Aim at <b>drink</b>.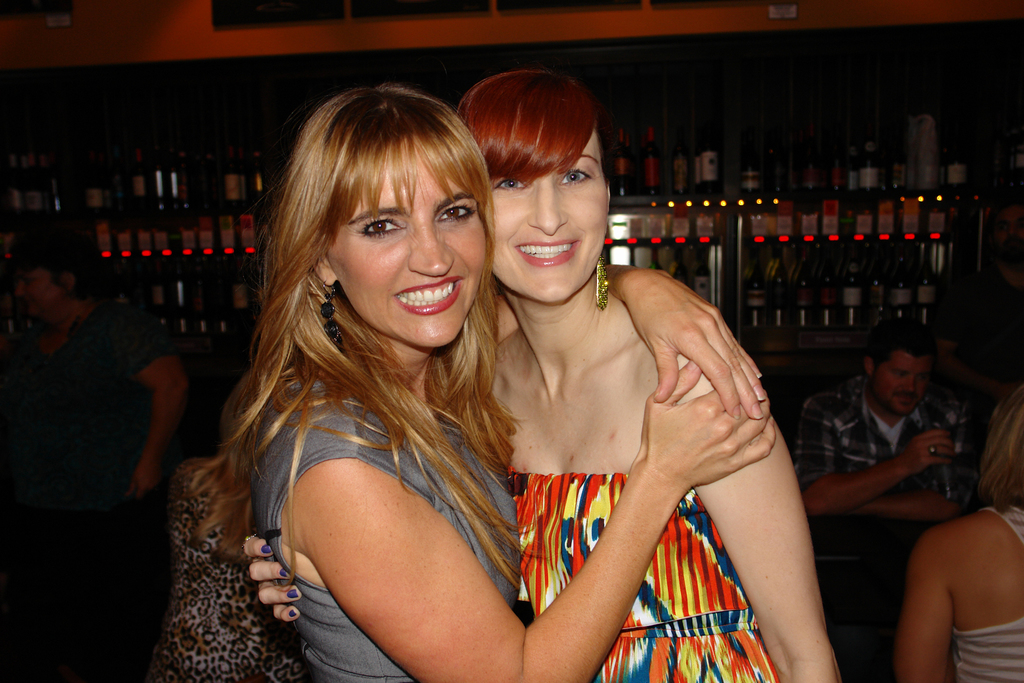
Aimed at x1=767 y1=244 x2=788 y2=323.
